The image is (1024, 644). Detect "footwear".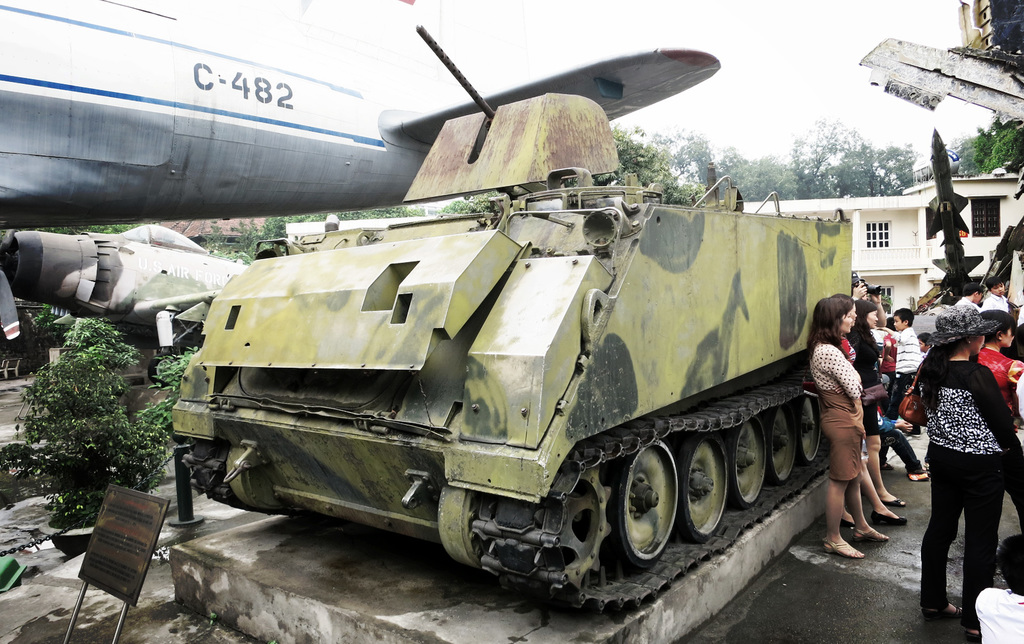
Detection: l=847, t=524, r=888, b=542.
